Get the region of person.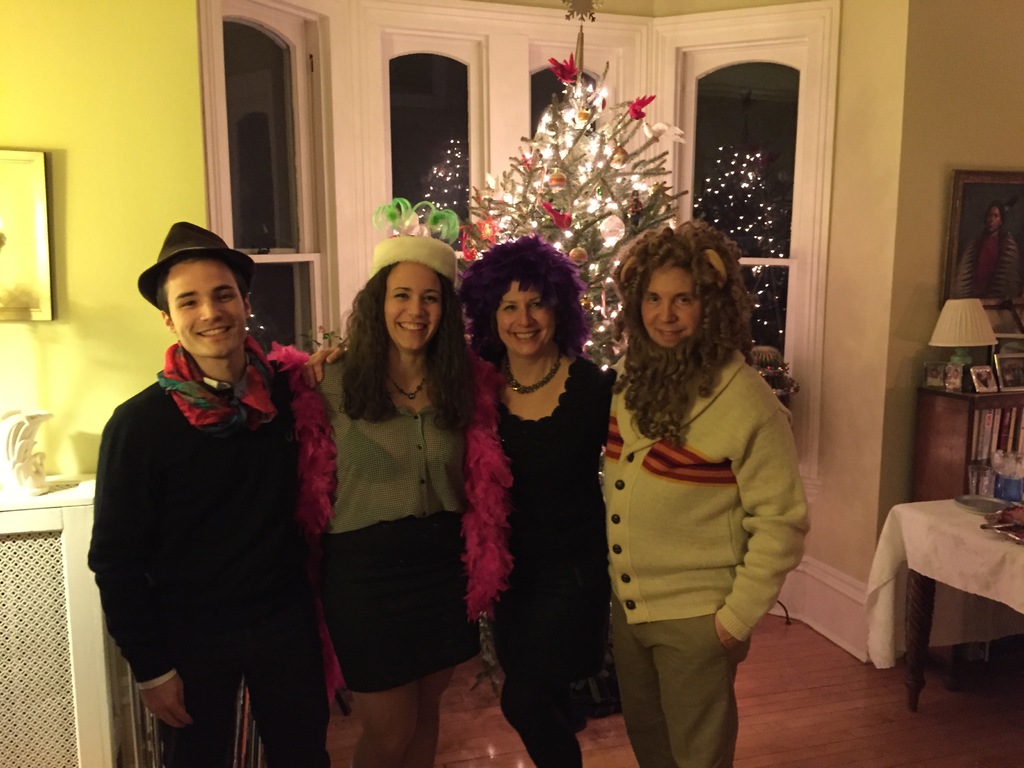
956:202:1021:300.
